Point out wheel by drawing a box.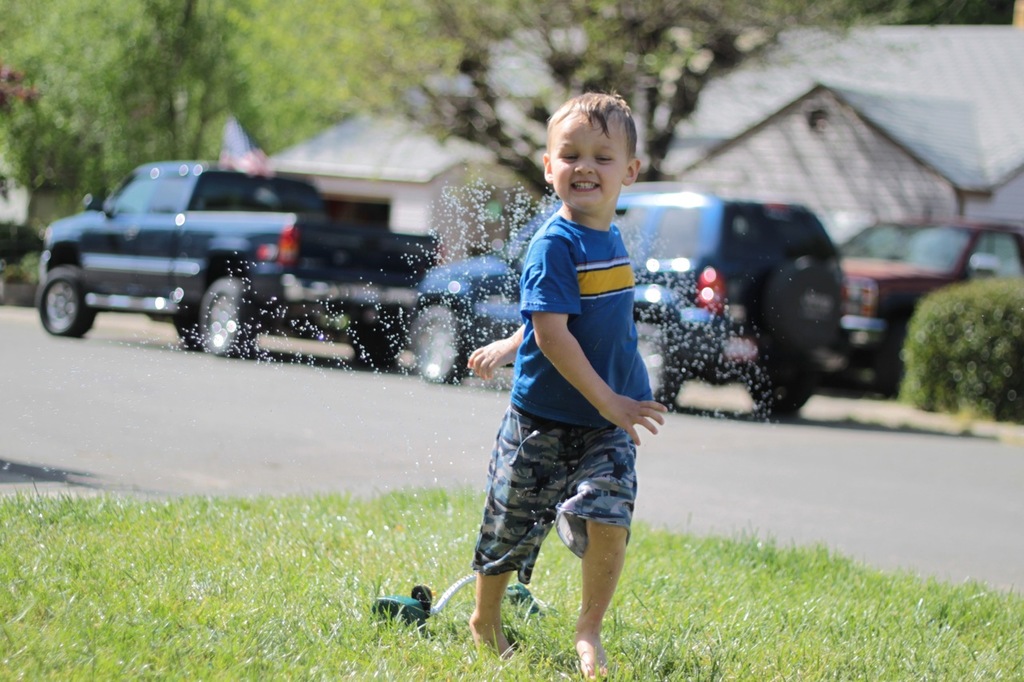
<bbox>189, 269, 254, 365</bbox>.
